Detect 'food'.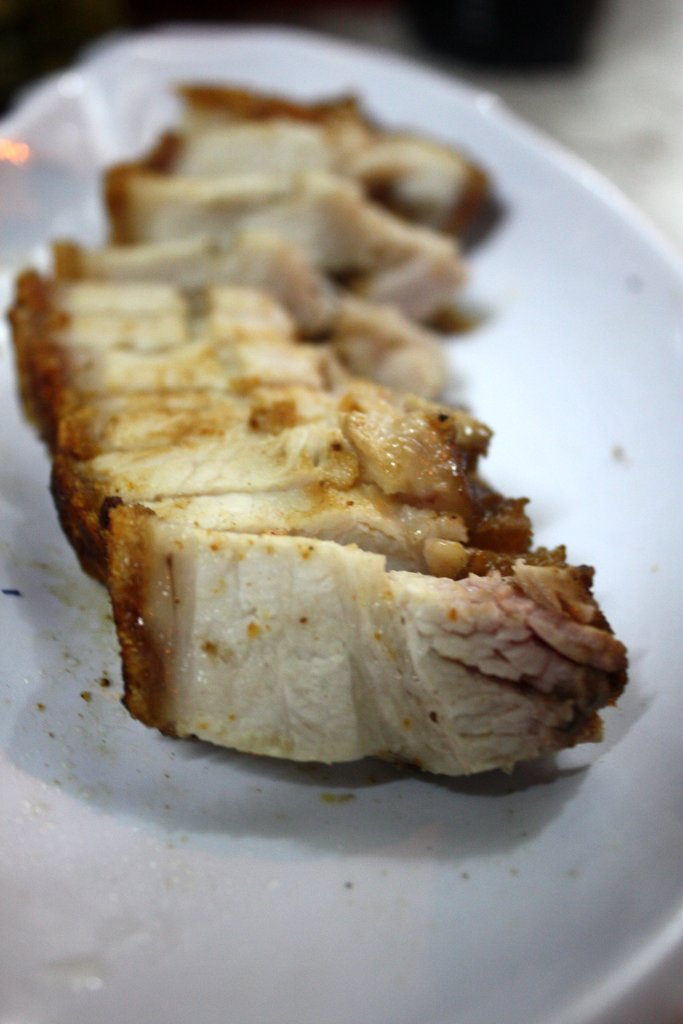
Detected at region(76, 486, 527, 566).
